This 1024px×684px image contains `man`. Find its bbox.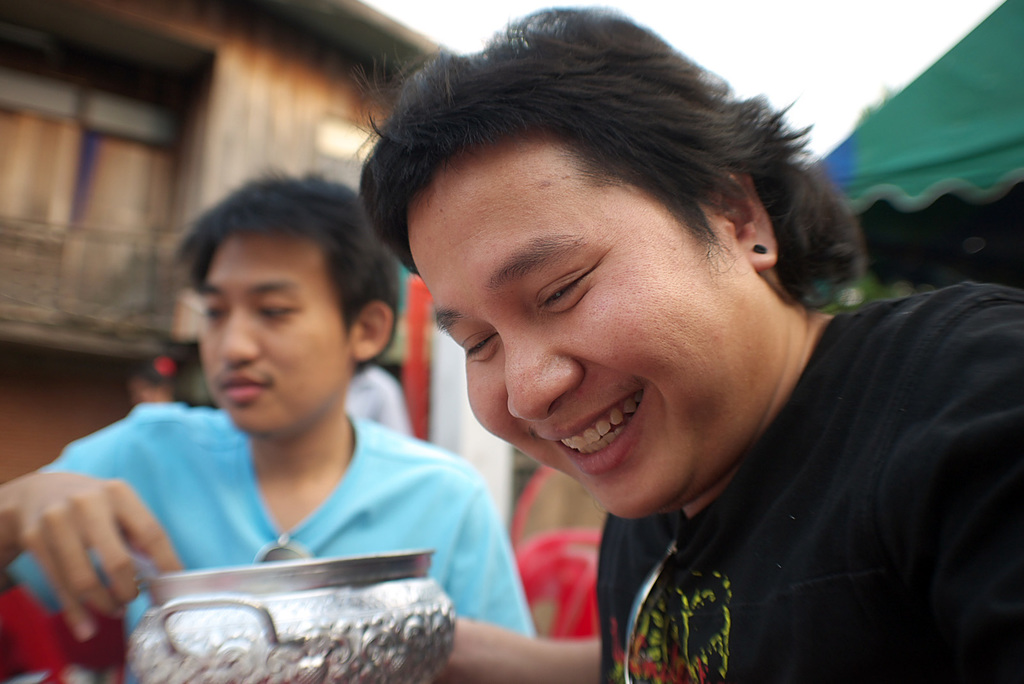
[x1=259, y1=25, x2=1017, y2=683].
